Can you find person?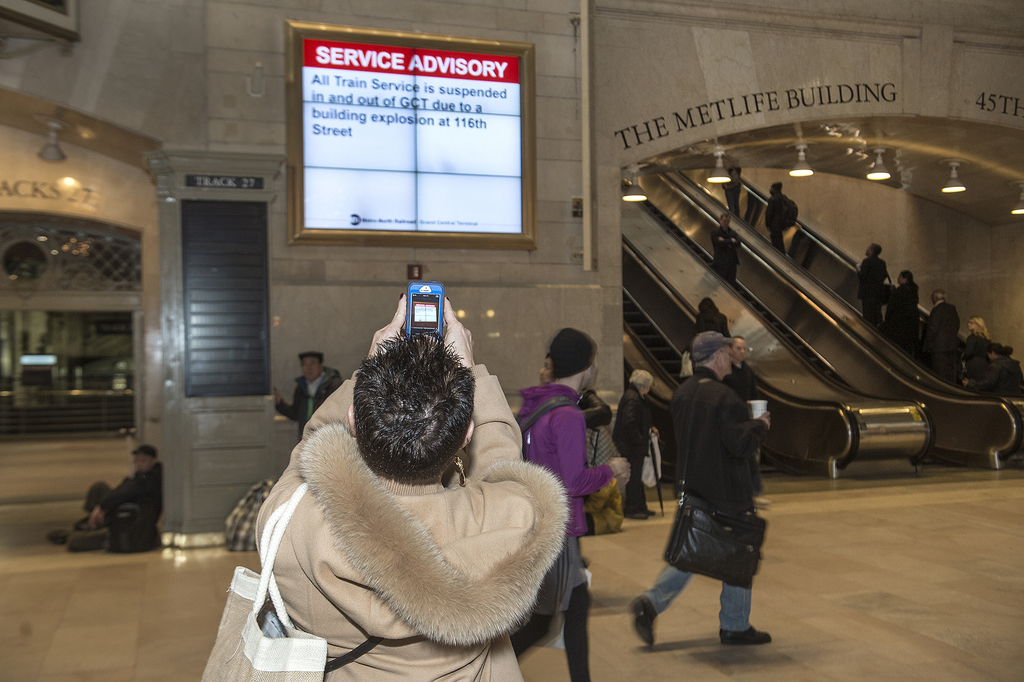
Yes, bounding box: 691,293,737,330.
